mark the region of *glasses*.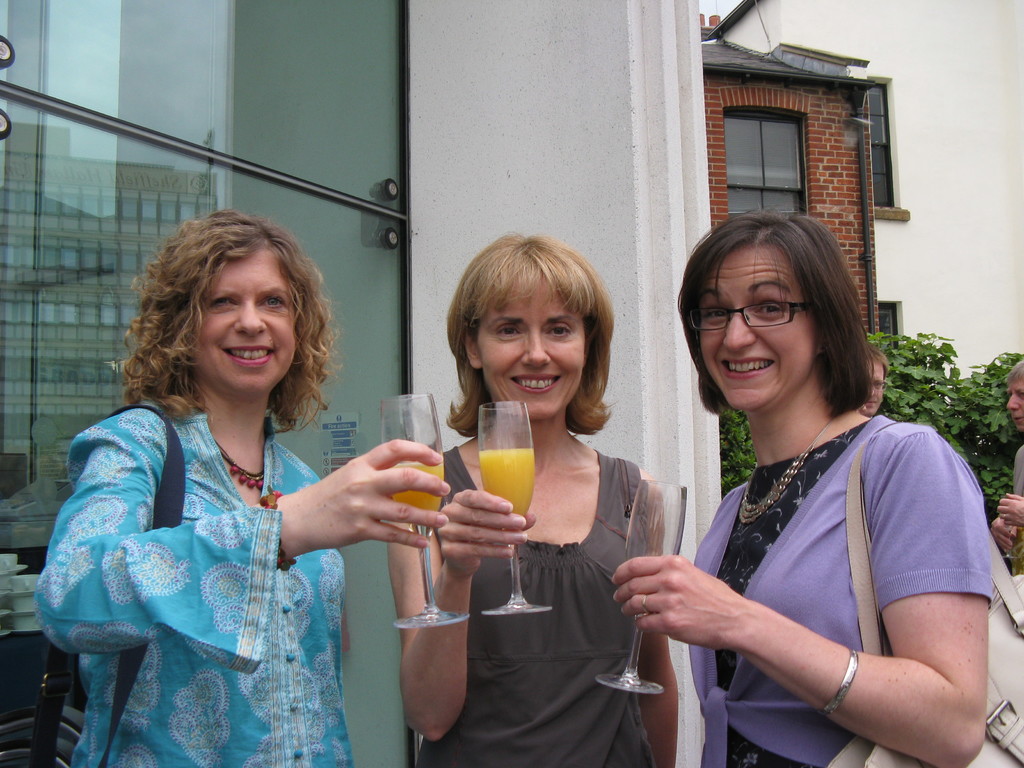
Region: [left=872, top=380, right=886, bottom=390].
